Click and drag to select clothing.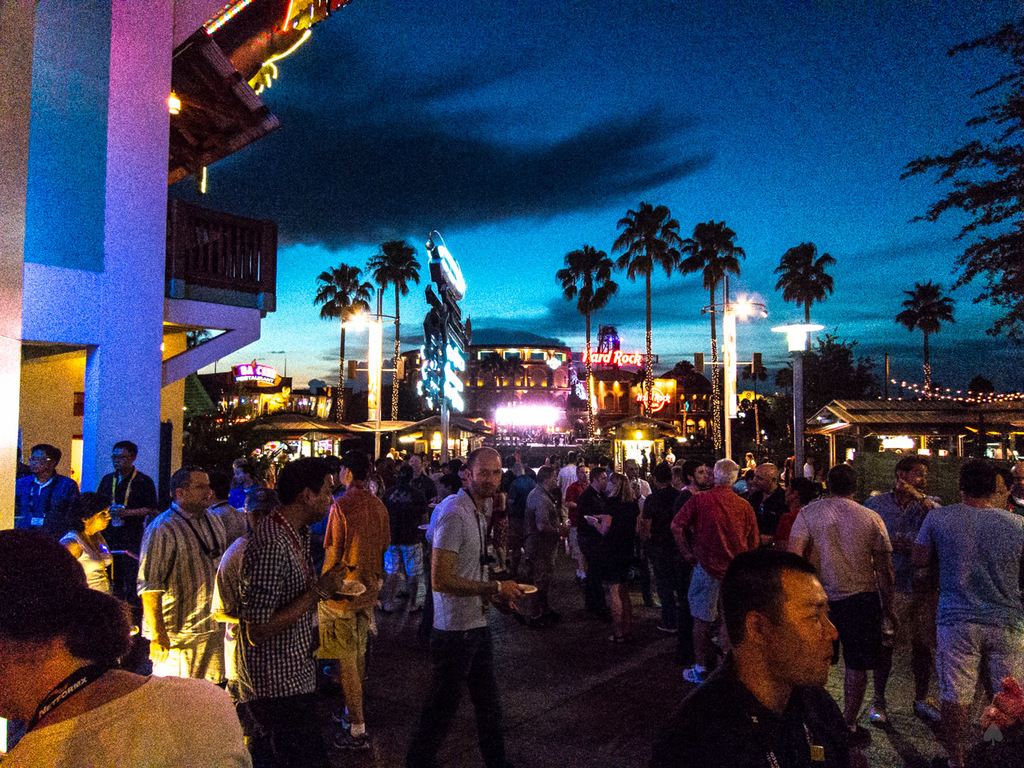
Selection: x1=6 y1=679 x2=250 y2=767.
